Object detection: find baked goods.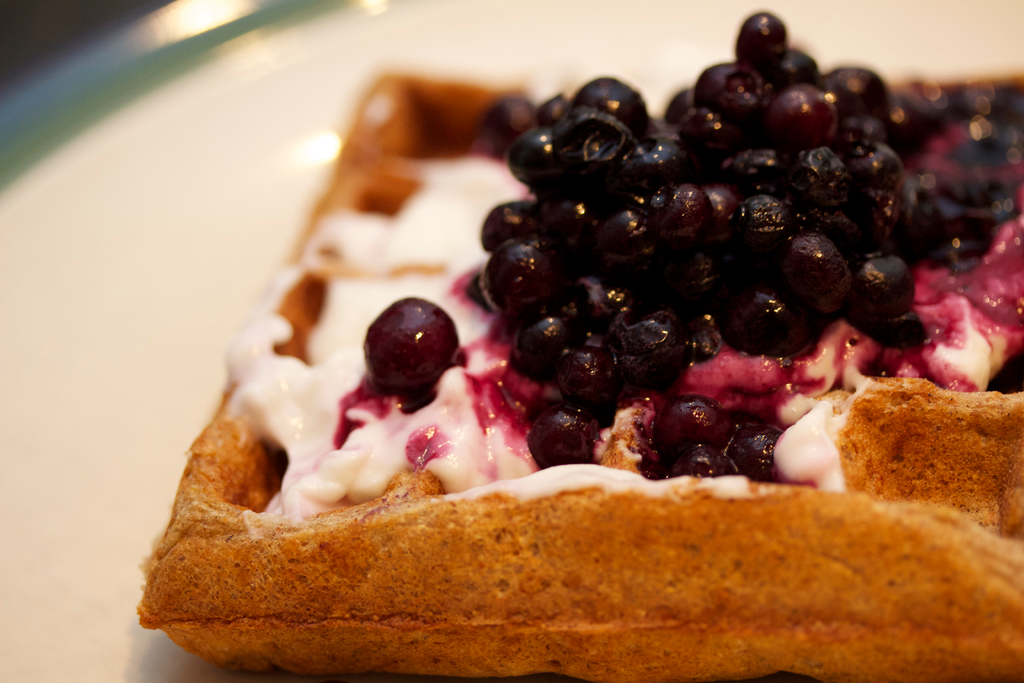
133, 65, 1023, 682.
